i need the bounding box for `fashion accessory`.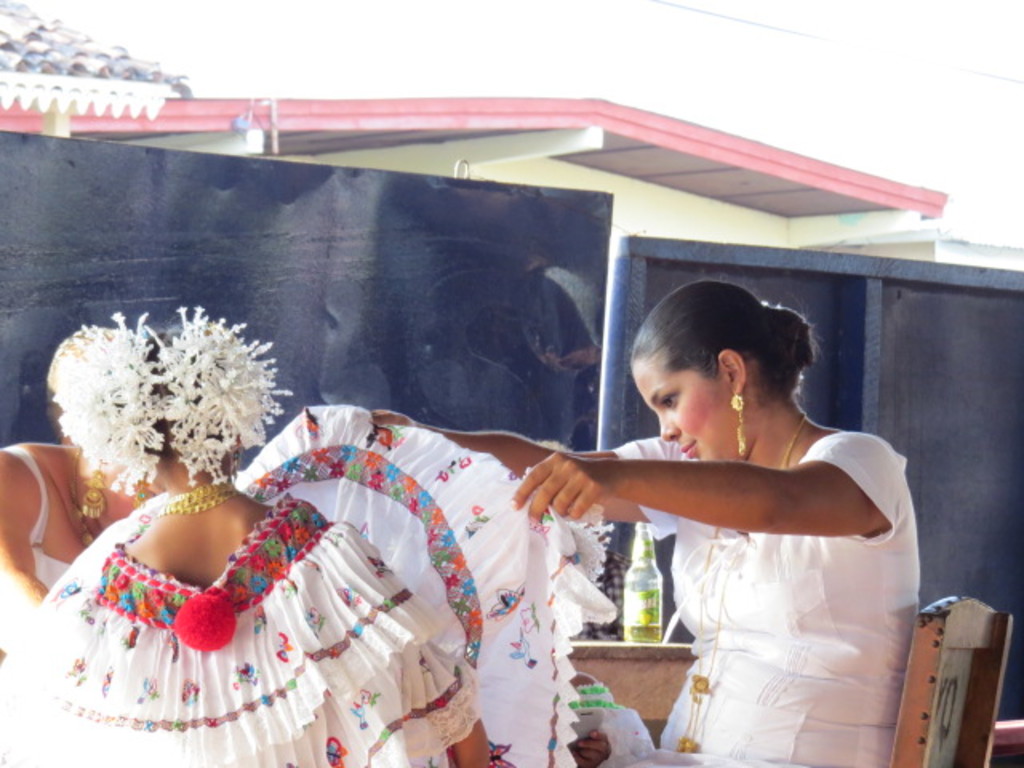
Here it is: BBox(168, 302, 296, 485).
